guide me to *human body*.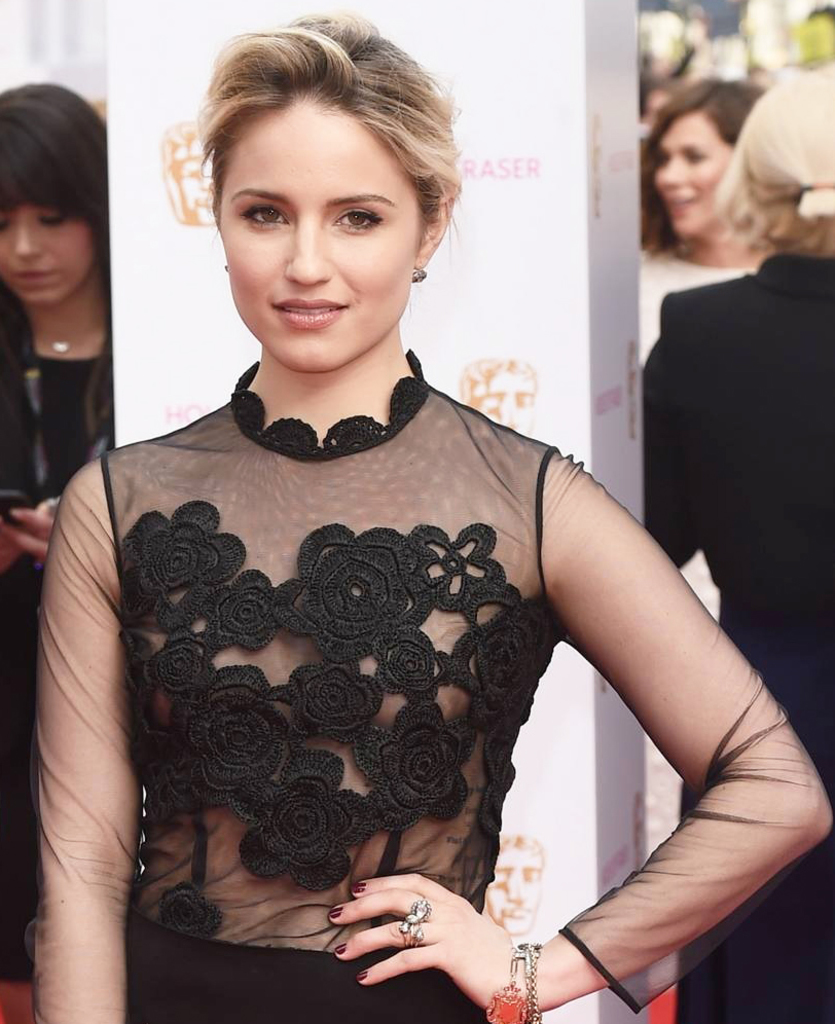
Guidance: crop(23, 13, 829, 1022).
